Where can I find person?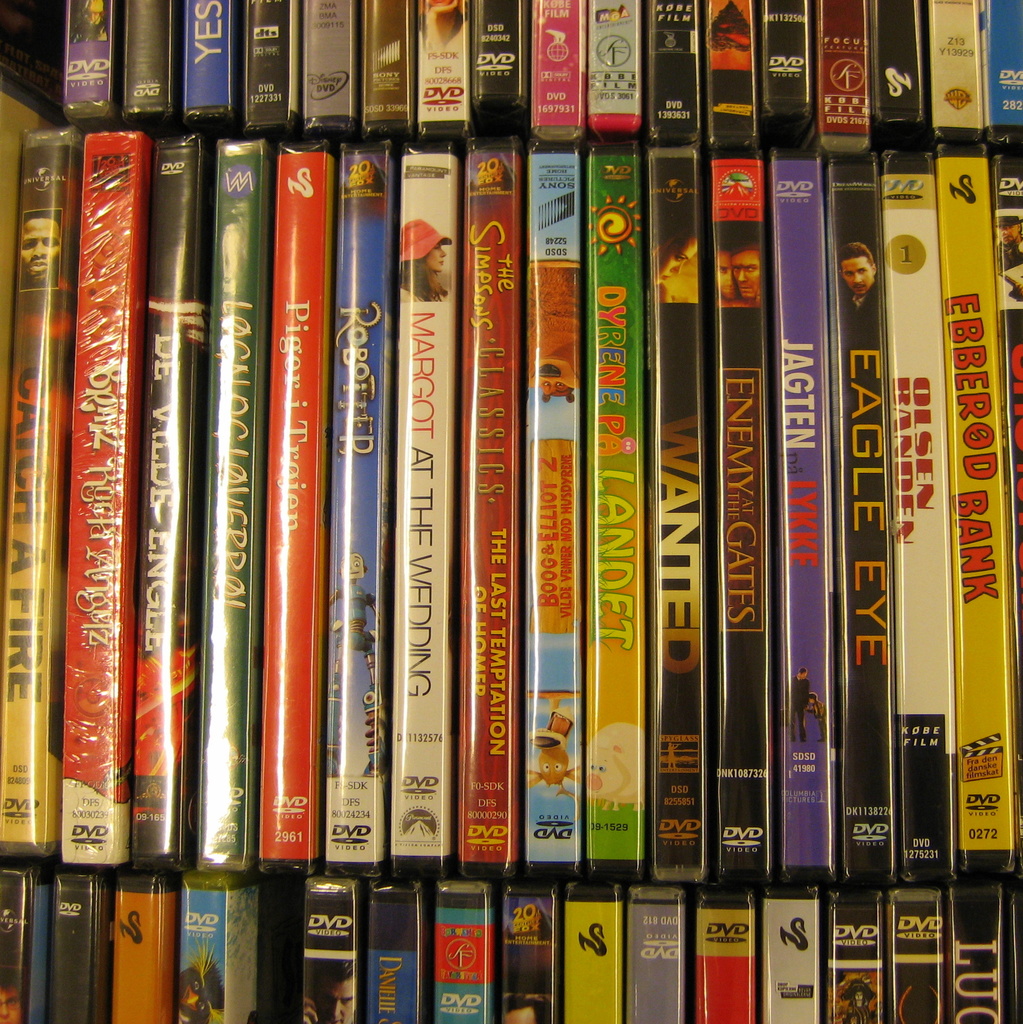
You can find it at 835/241/879/309.
